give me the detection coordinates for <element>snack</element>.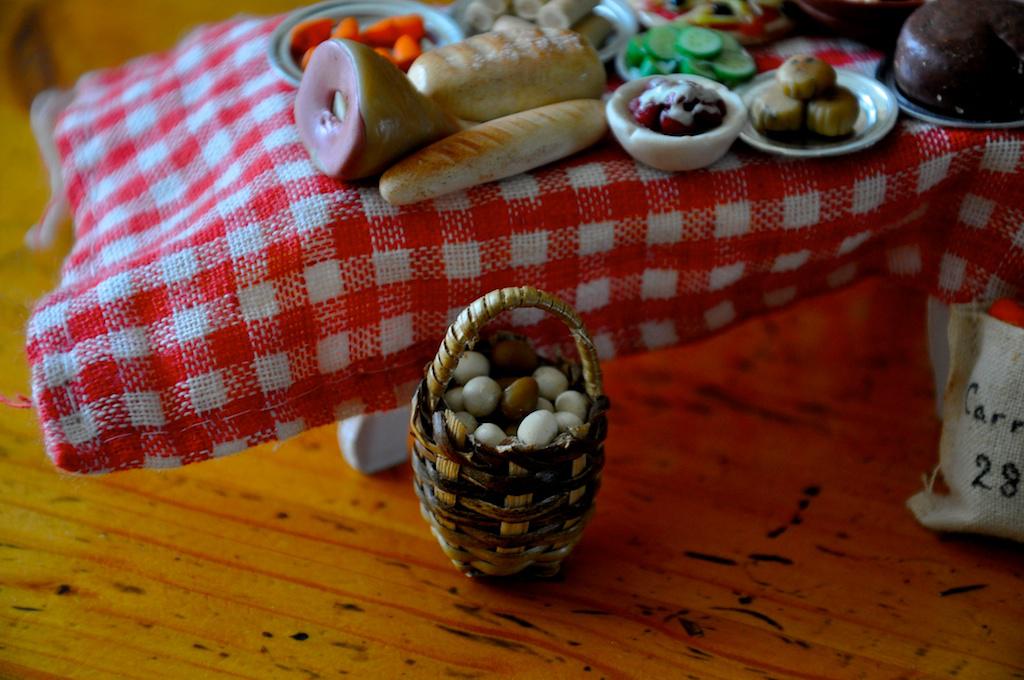
l=887, t=0, r=1022, b=115.
